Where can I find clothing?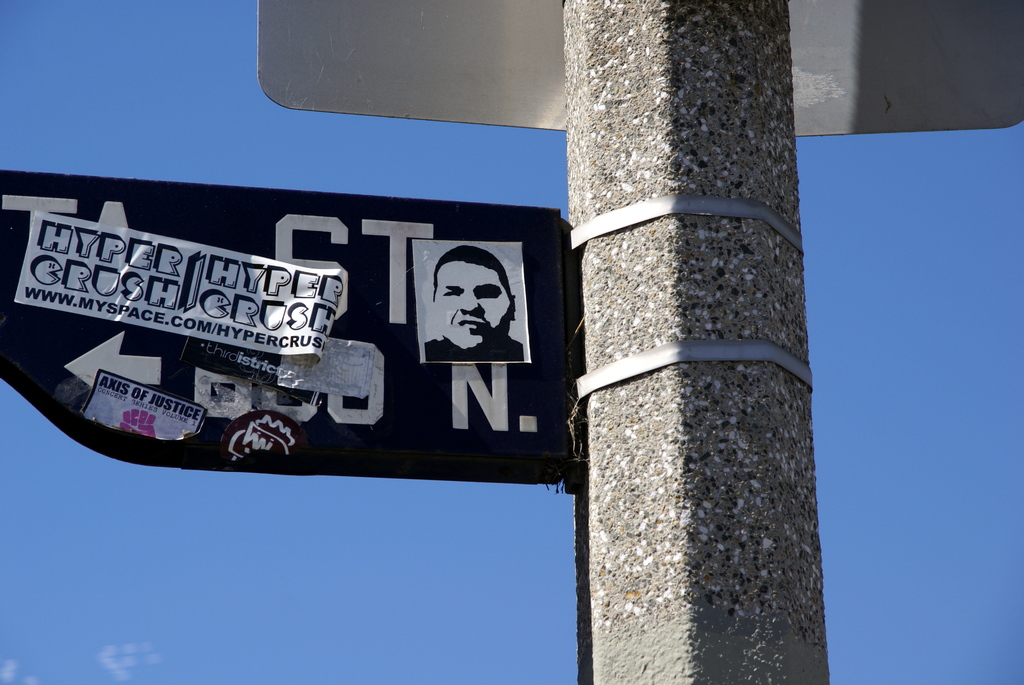
You can find it at [425, 337, 524, 363].
